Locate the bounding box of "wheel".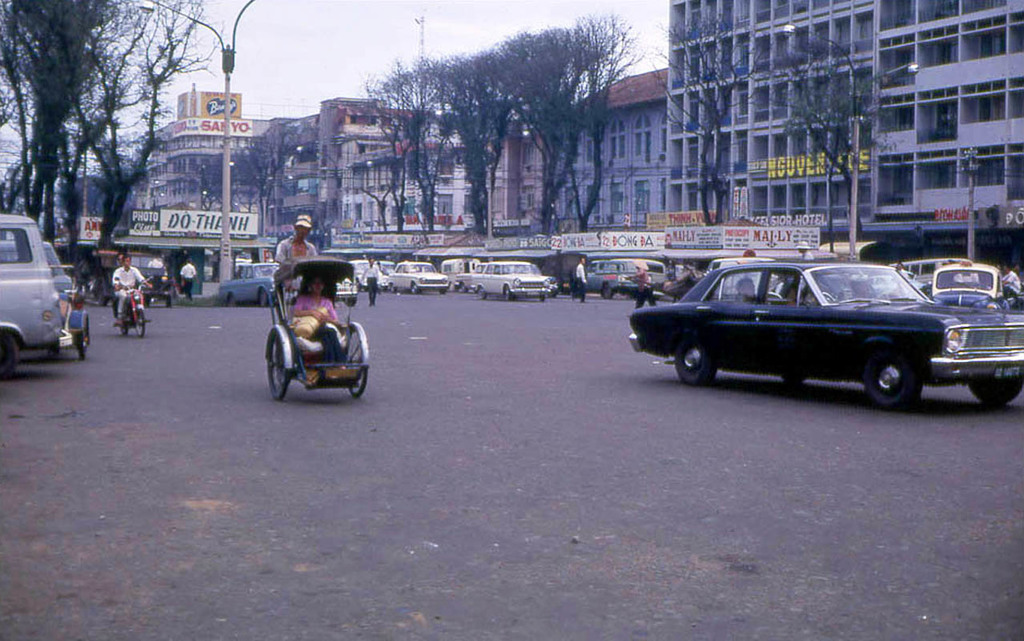
Bounding box: <region>135, 310, 143, 337</region>.
